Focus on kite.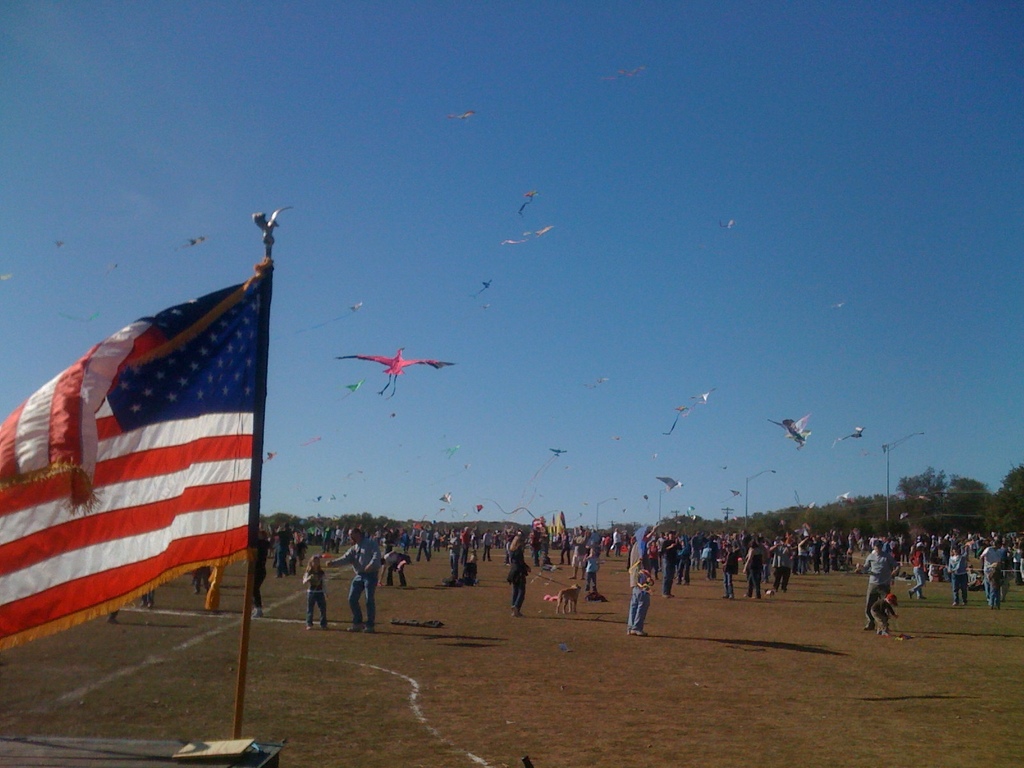
Focused at <bbox>545, 442, 567, 460</bbox>.
